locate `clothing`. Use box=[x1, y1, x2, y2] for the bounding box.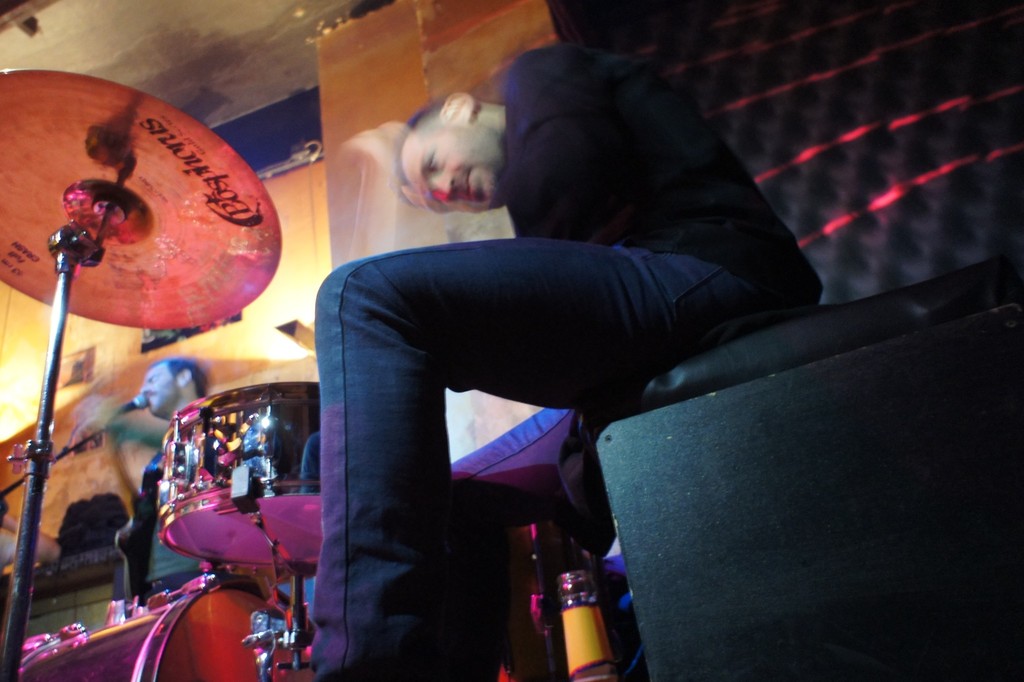
box=[301, 40, 828, 679].
